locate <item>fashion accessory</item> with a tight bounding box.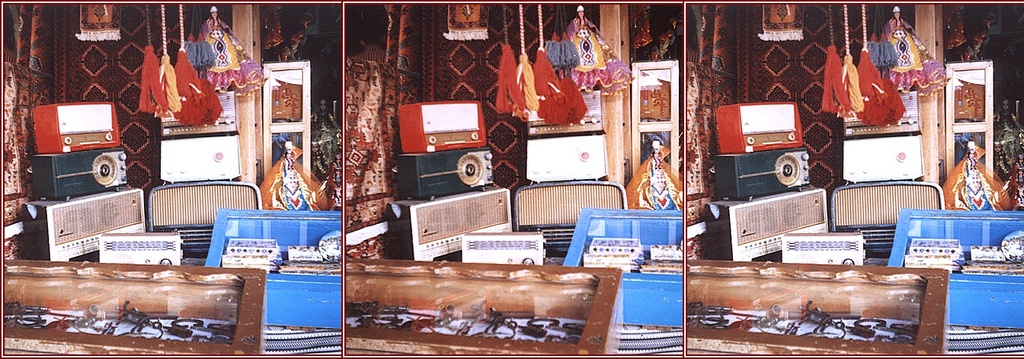
283/139/293/150.
